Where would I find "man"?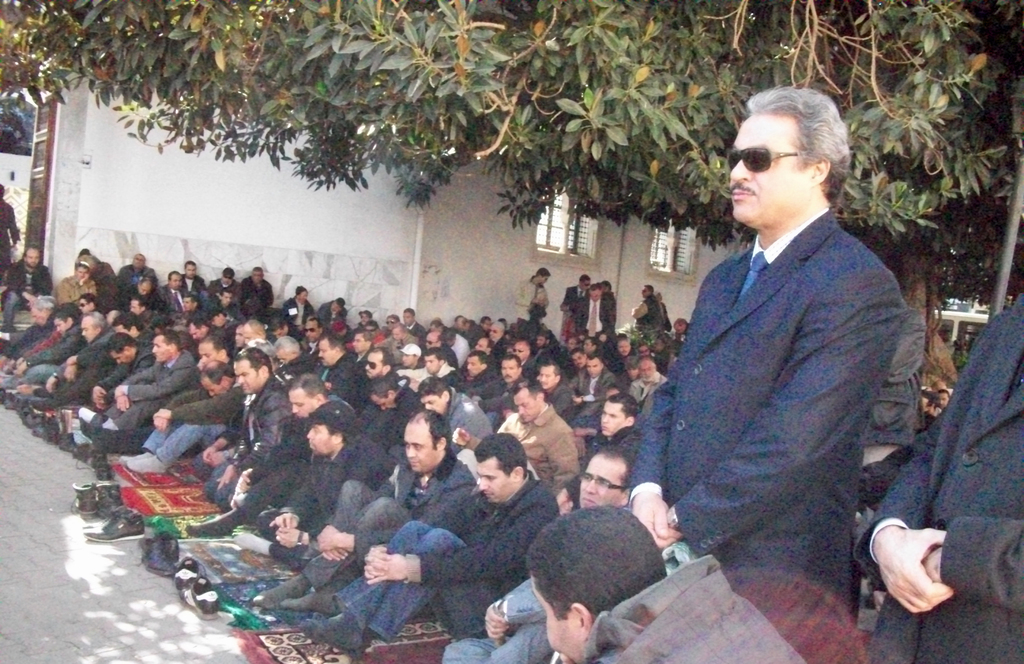
At (left=243, top=264, right=276, bottom=319).
